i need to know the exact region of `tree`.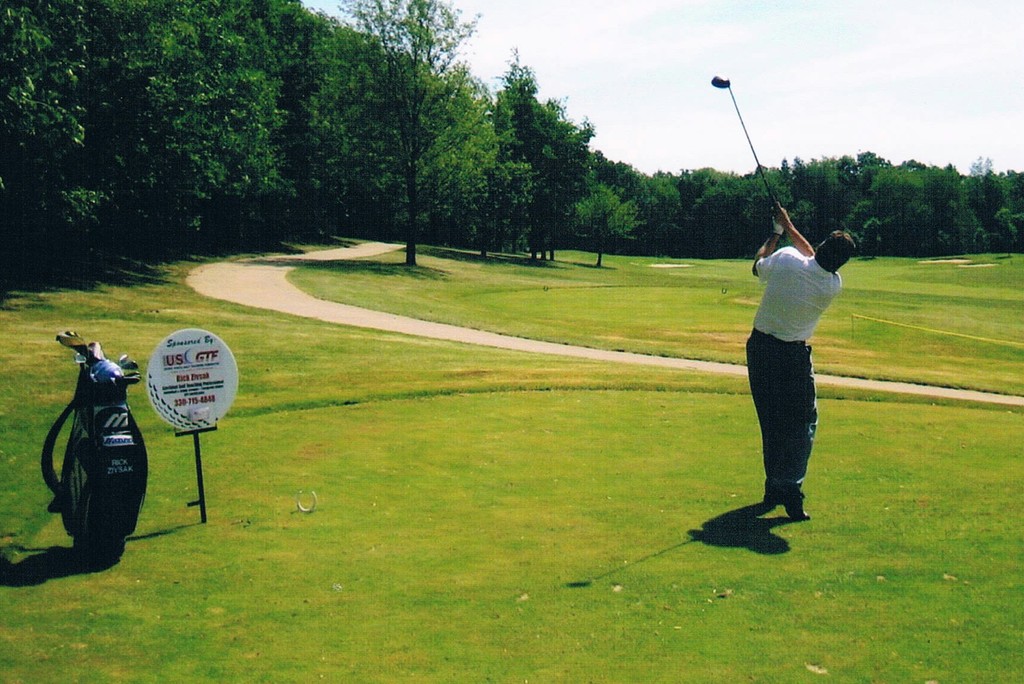
Region: box(524, 91, 598, 260).
